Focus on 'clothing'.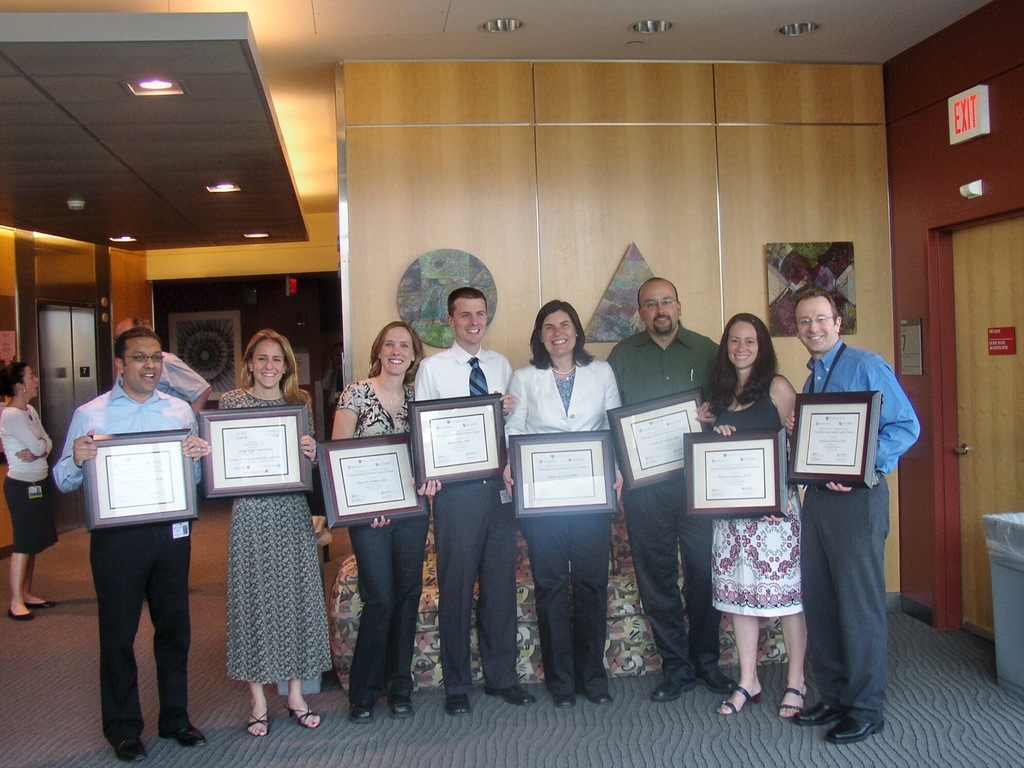
Focused at box(337, 381, 433, 702).
